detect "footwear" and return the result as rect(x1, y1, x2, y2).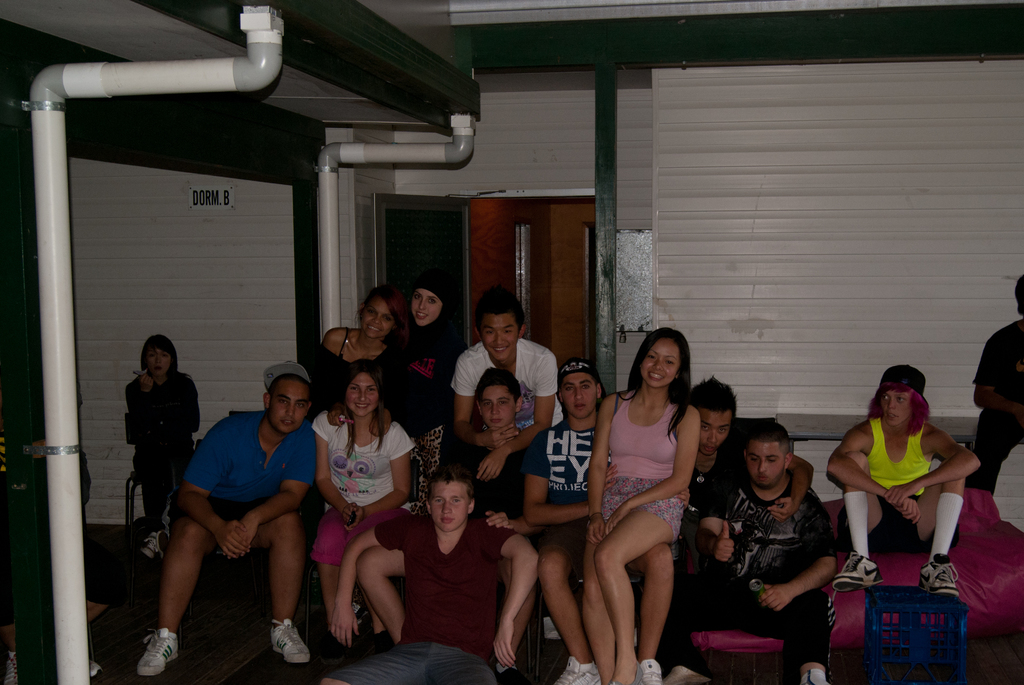
rect(542, 614, 561, 638).
